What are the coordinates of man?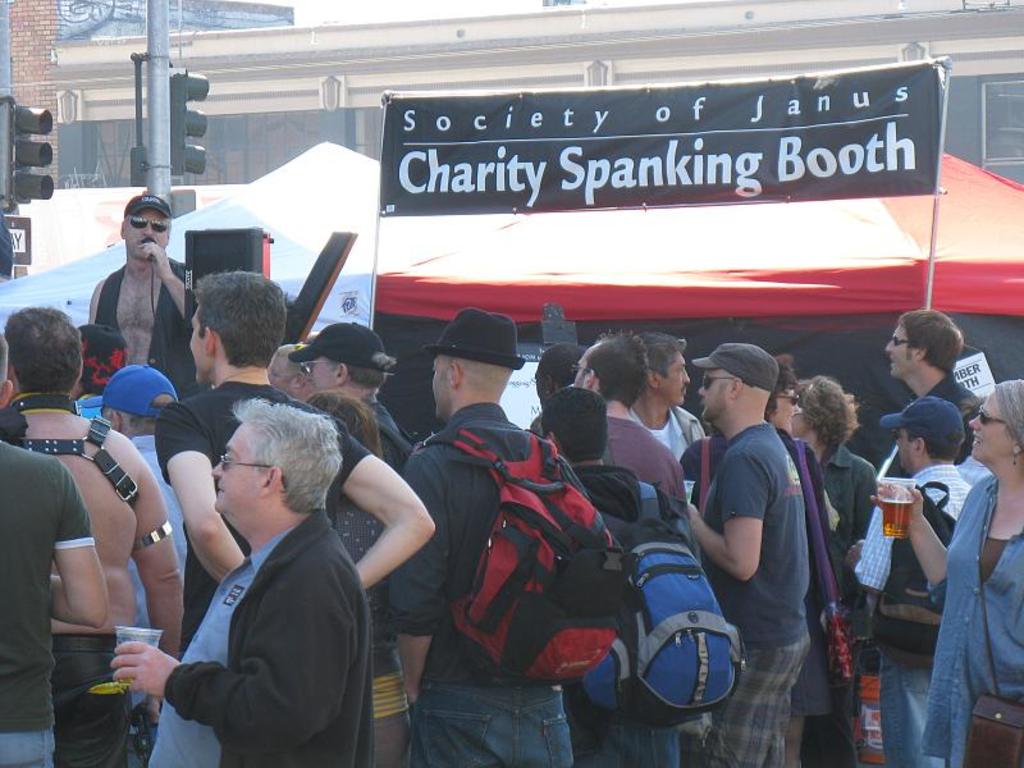
x1=0, y1=339, x2=109, y2=767.
